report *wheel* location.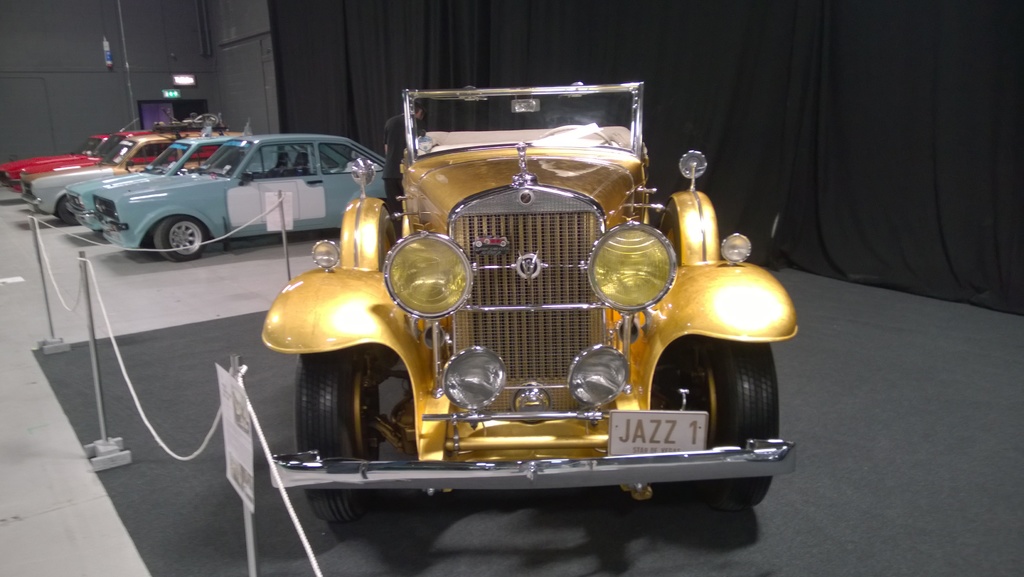
Report: {"x1": 283, "y1": 354, "x2": 388, "y2": 521}.
